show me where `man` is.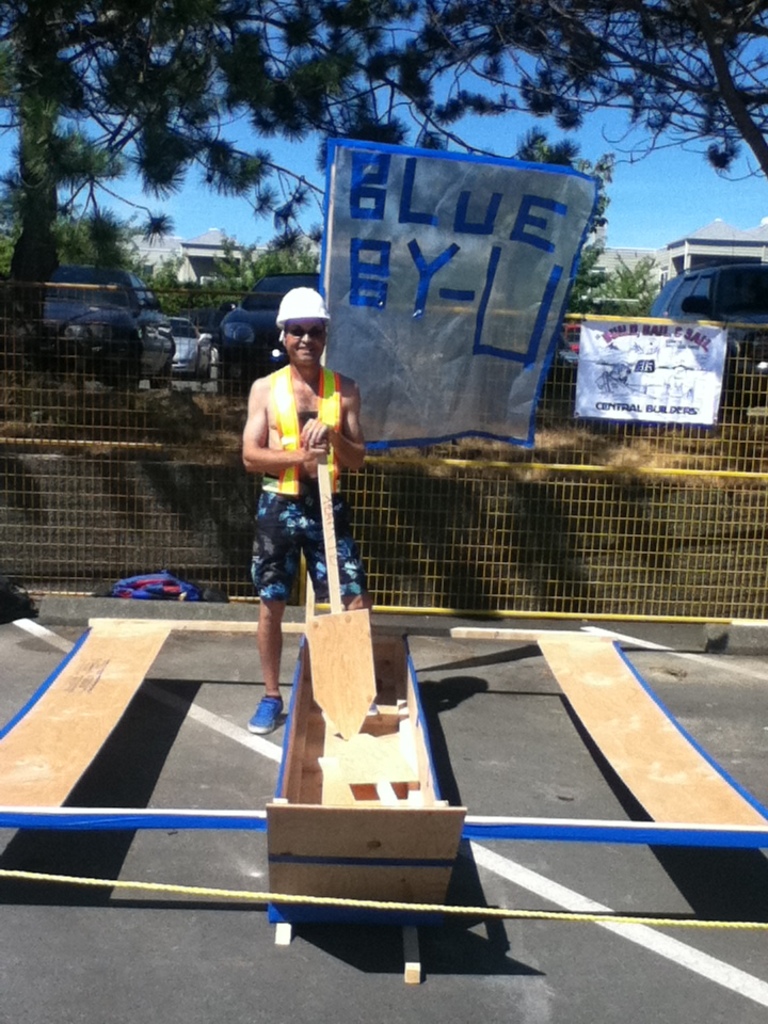
`man` is at box=[225, 293, 384, 727].
